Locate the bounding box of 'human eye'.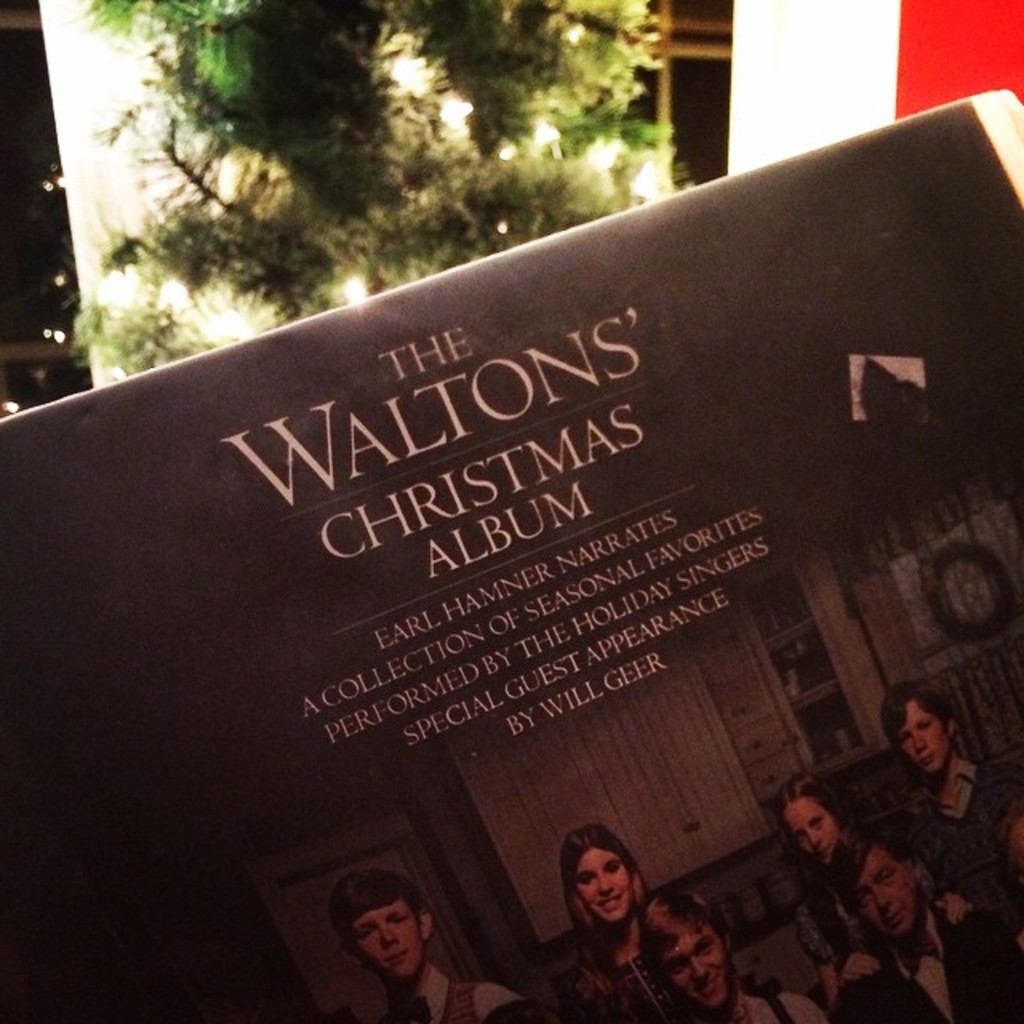
Bounding box: detection(691, 936, 714, 954).
